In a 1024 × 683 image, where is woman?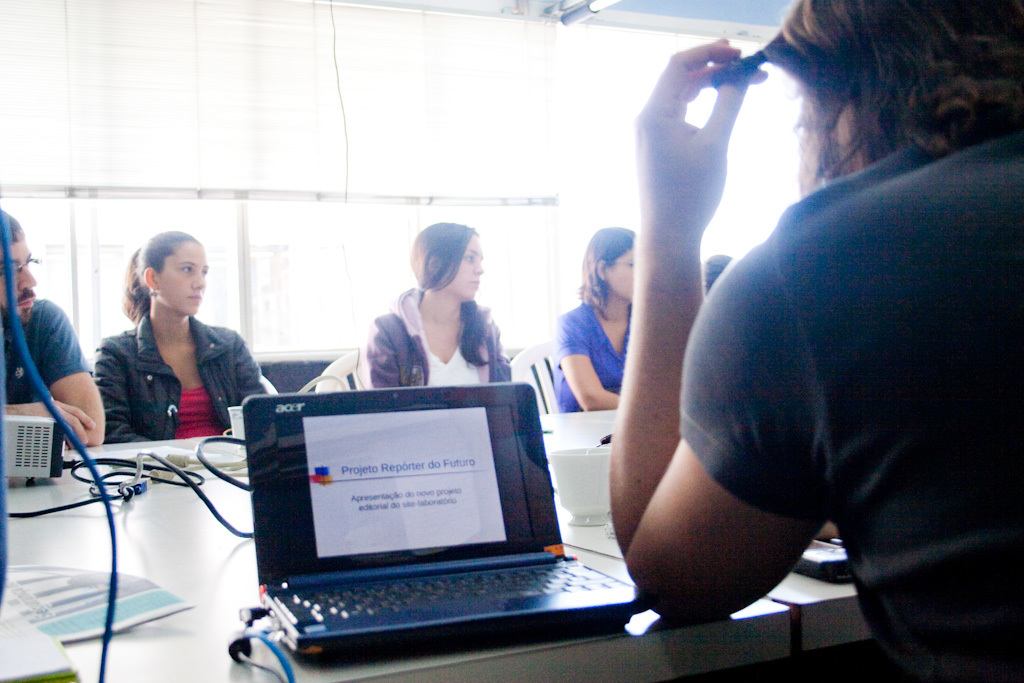
x1=555 y1=226 x2=634 y2=413.
